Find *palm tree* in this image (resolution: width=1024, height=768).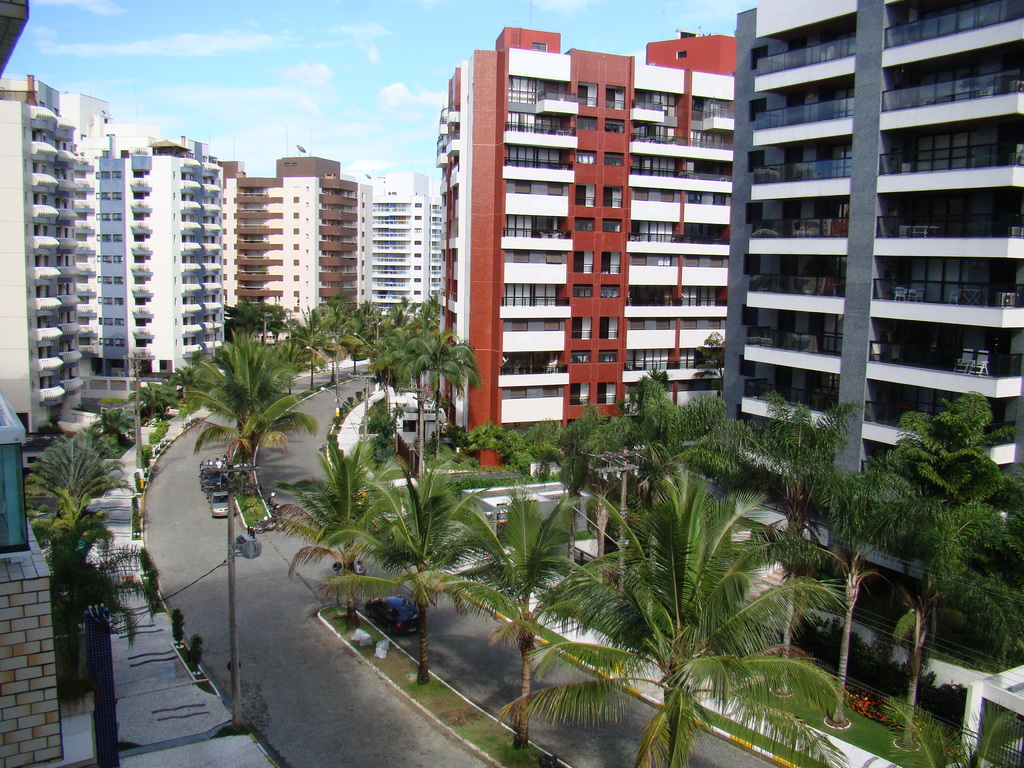
<box>369,326,473,454</box>.
